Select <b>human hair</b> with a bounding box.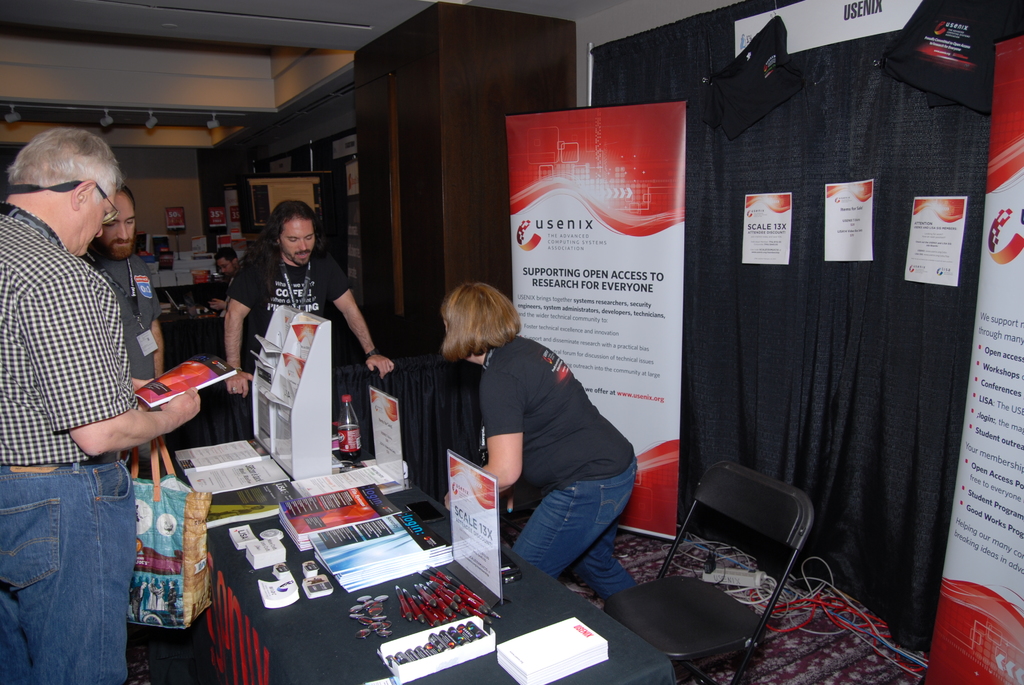
bbox(434, 279, 513, 377).
